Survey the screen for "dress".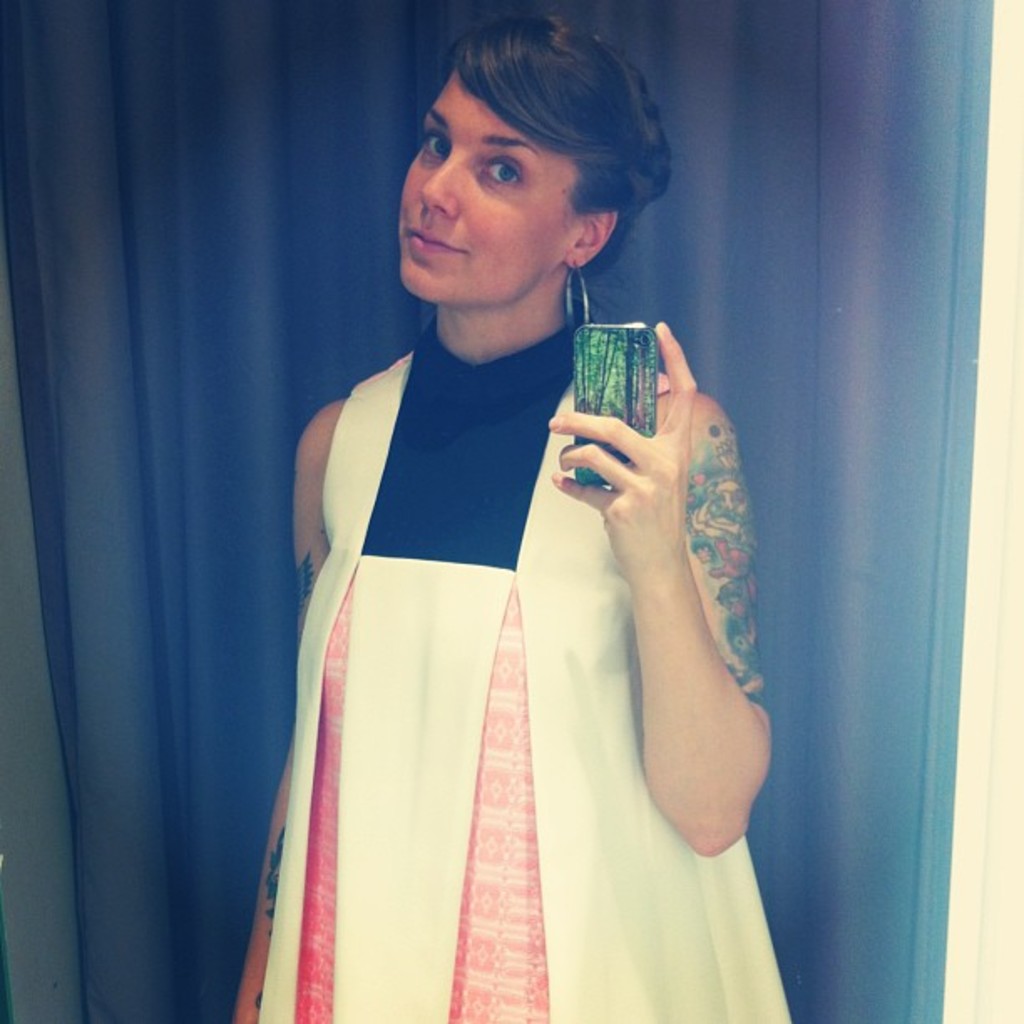
Survey found: locate(253, 321, 806, 1022).
